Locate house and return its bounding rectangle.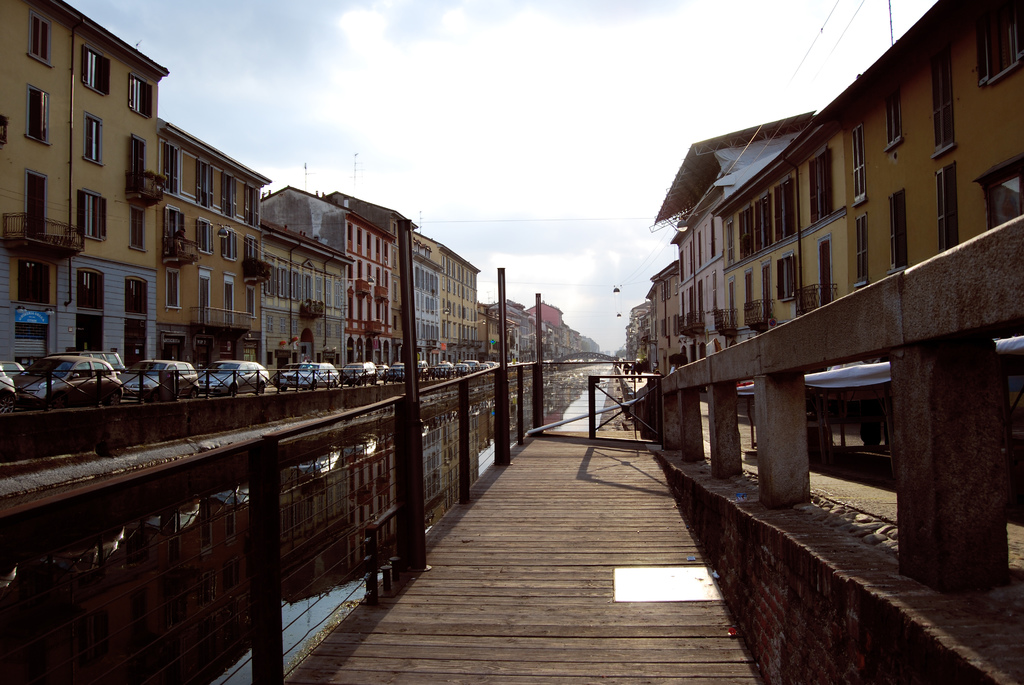
Rect(258, 187, 397, 364).
